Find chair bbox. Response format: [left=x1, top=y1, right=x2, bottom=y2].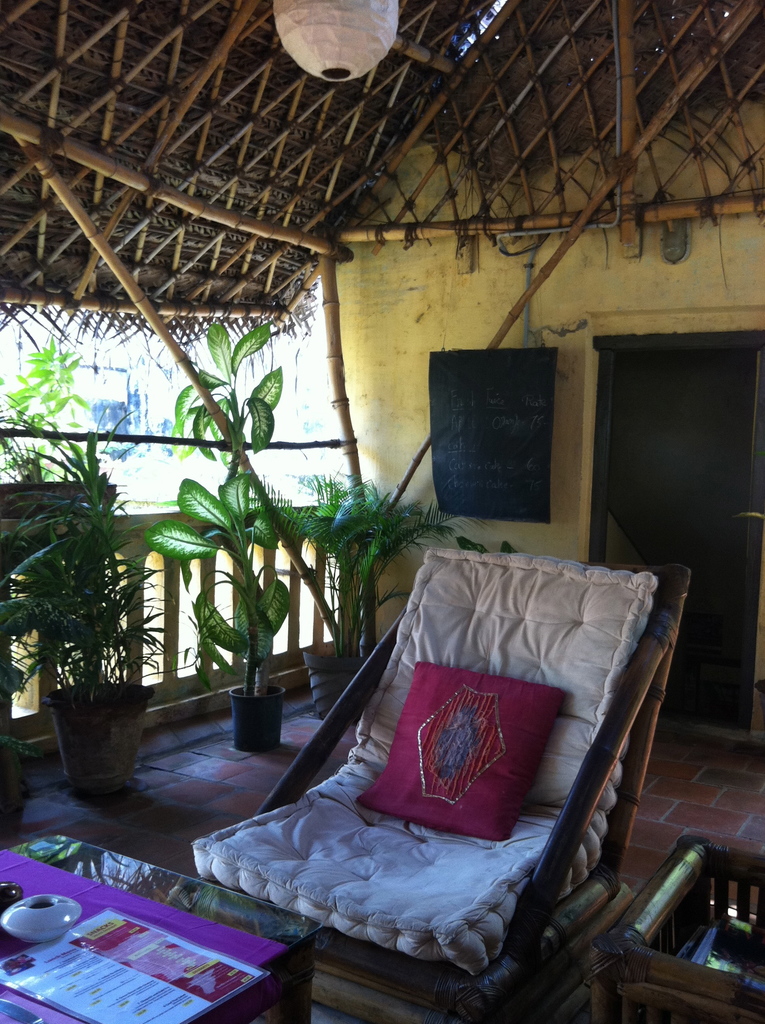
[left=224, top=568, right=714, bottom=983].
